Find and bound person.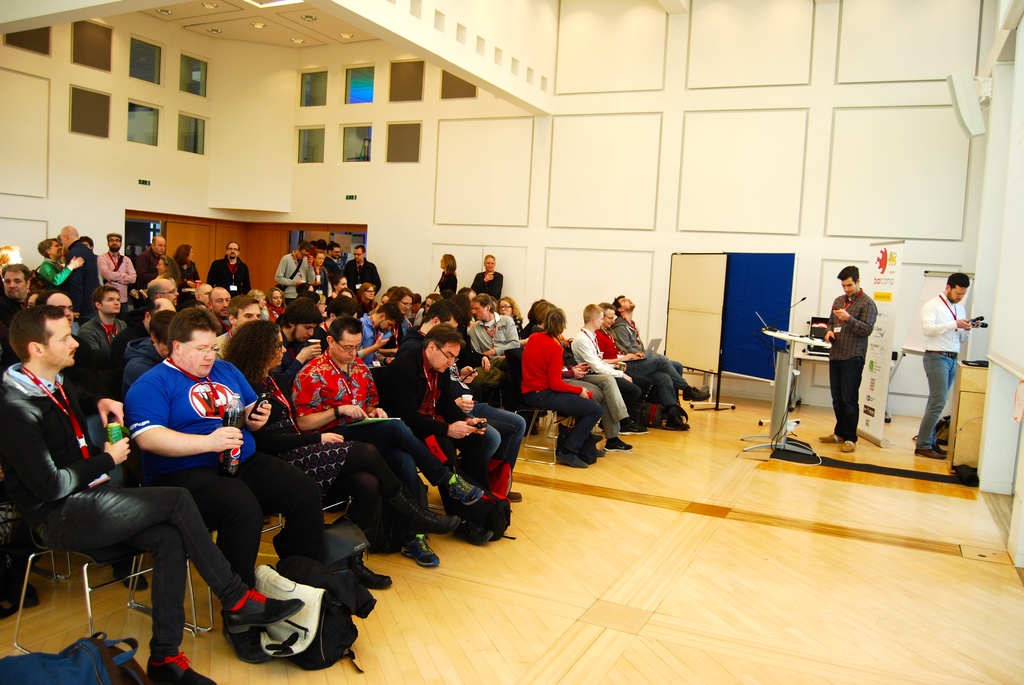
Bound: Rect(611, 294, 689, 400).
